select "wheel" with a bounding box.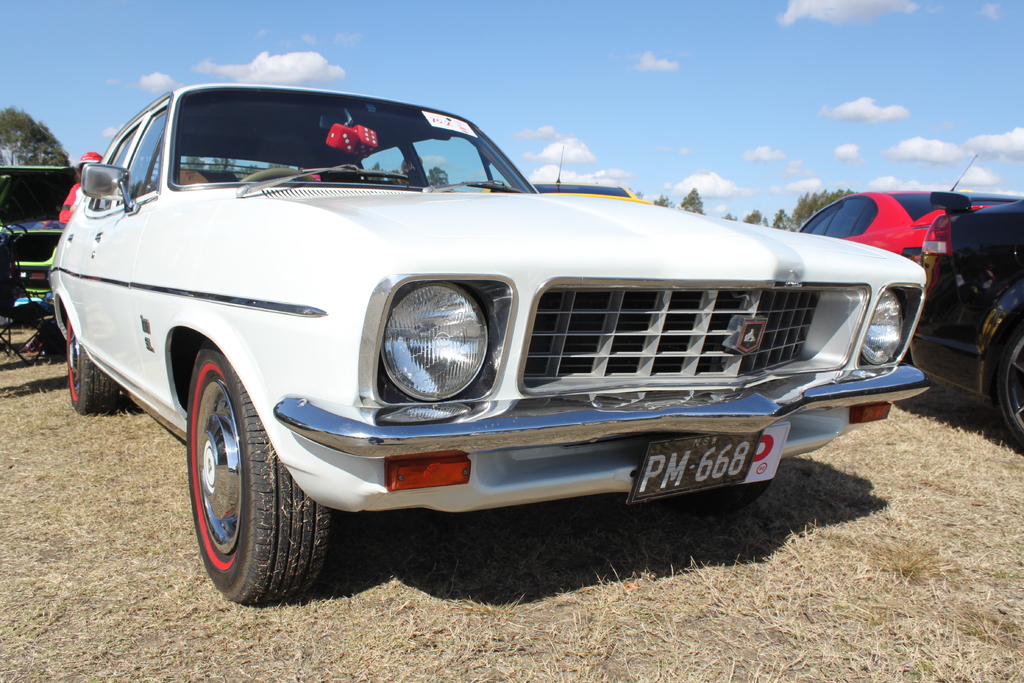
detection(180, 336, 330, 610).
